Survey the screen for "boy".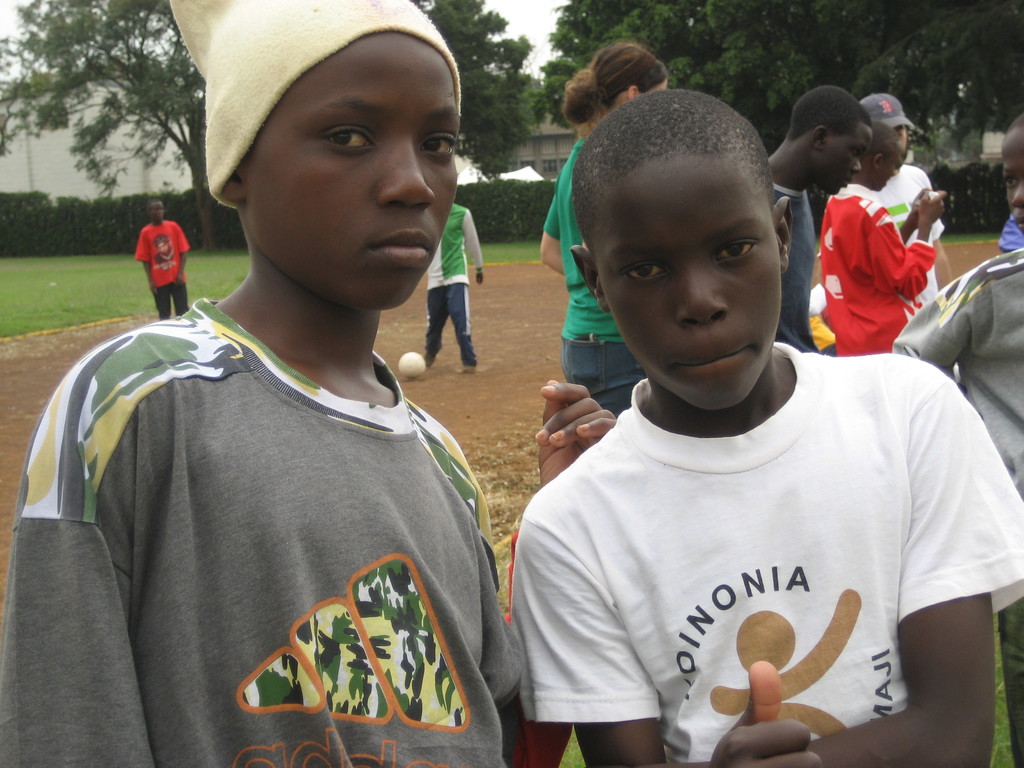
Survey found: l=515, t=93, r=1023, b=767.
